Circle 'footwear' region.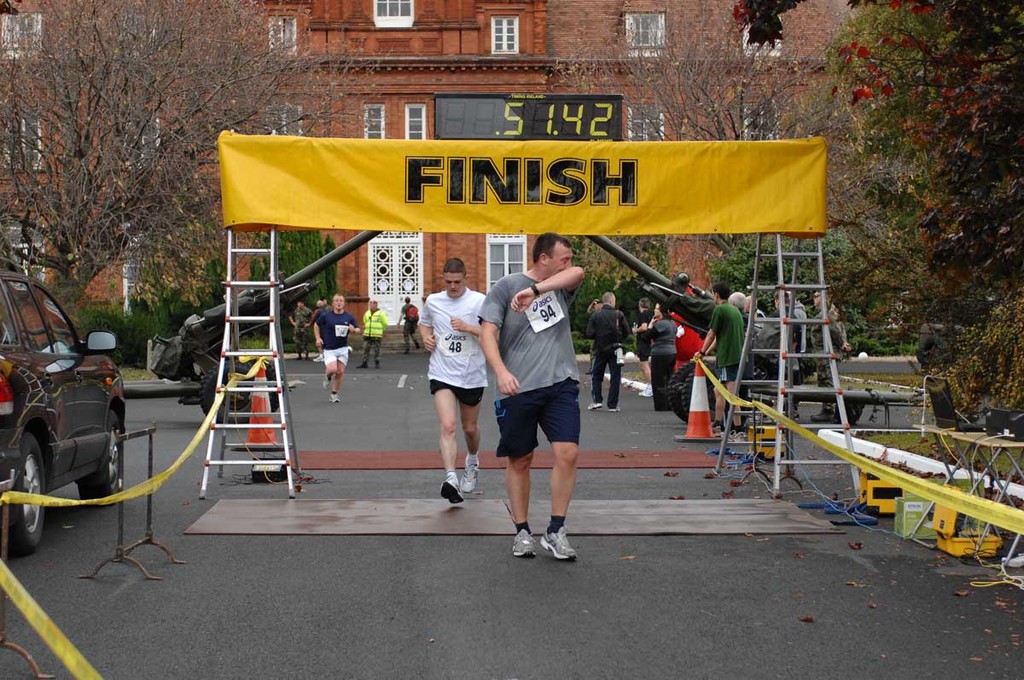
Region: {"left": 587, "top": 401, "right": 605, "bottom": 411}.
